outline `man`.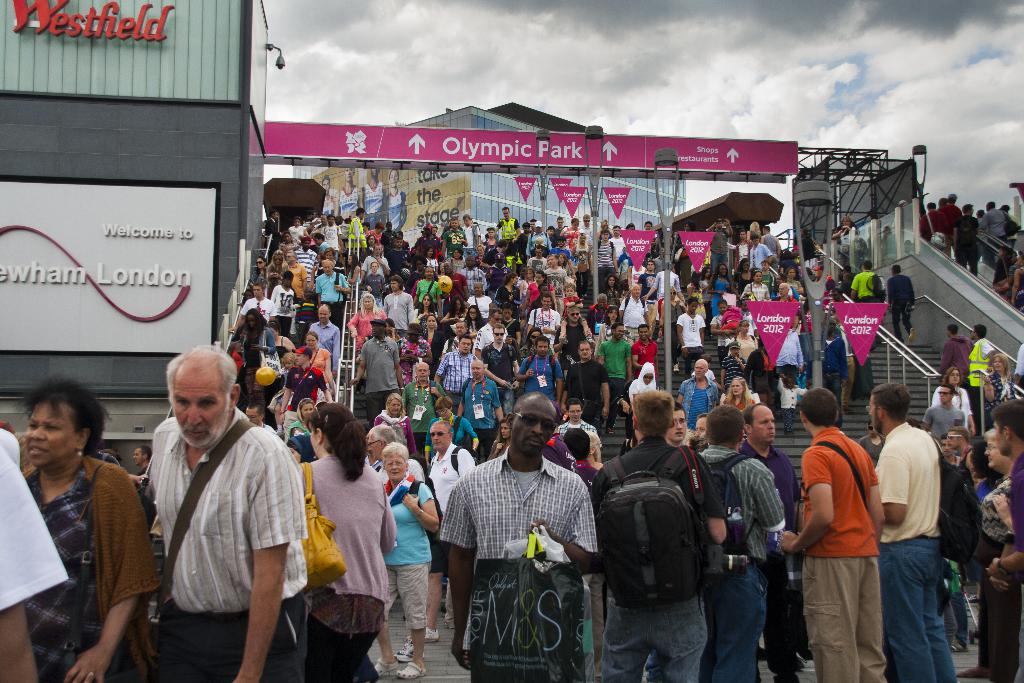
Outline: <box>292,238,319,290</box>.
